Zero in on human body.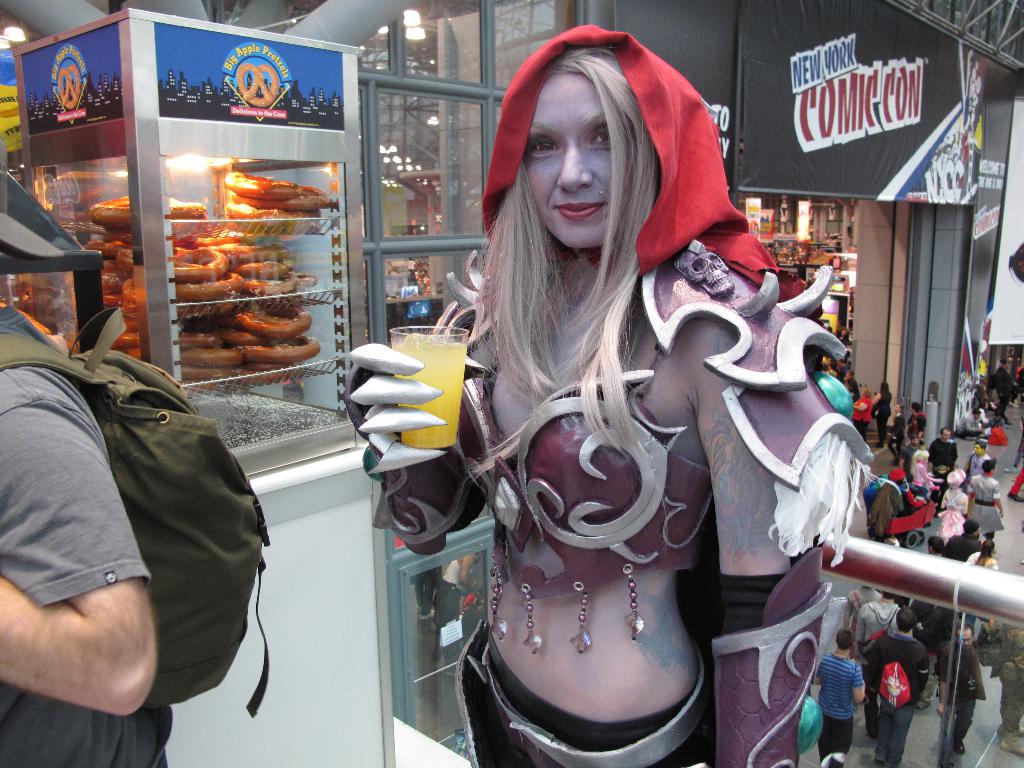
Zeroed in: Rect(870, 378, 893, 445).
